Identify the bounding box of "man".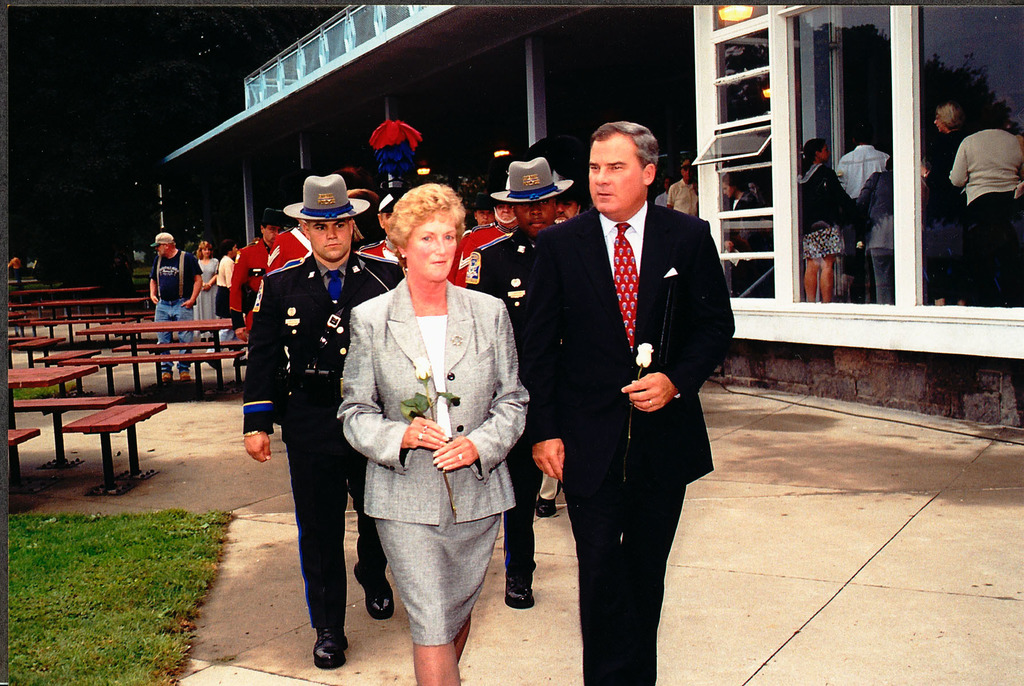
crop(237, 172, 405, 674).
